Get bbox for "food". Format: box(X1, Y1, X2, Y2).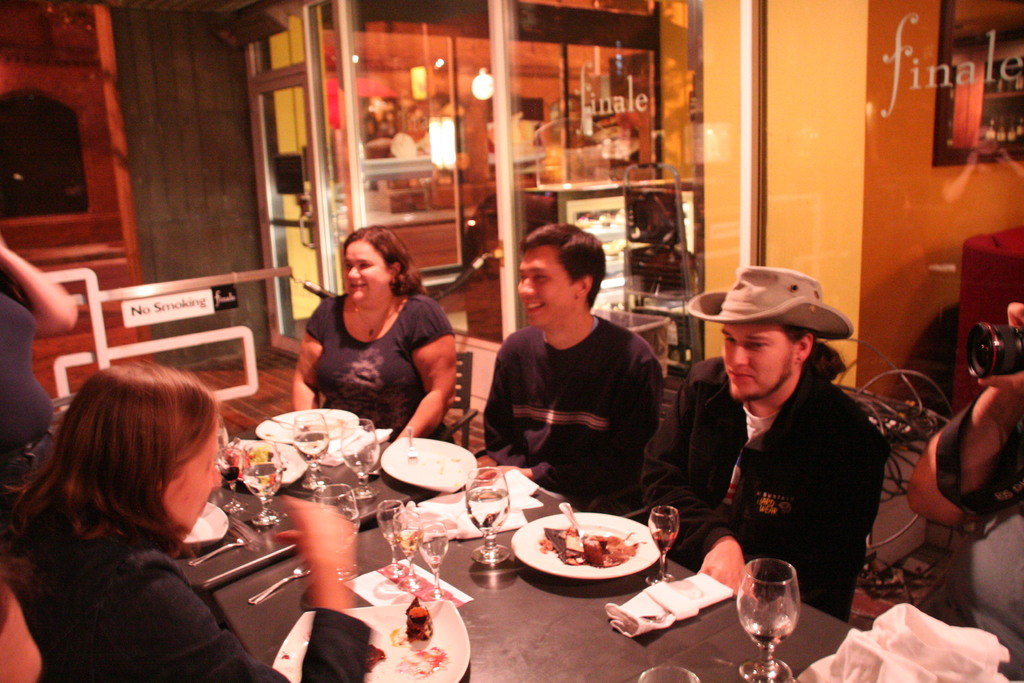
box(545, 519, 637, 580).
